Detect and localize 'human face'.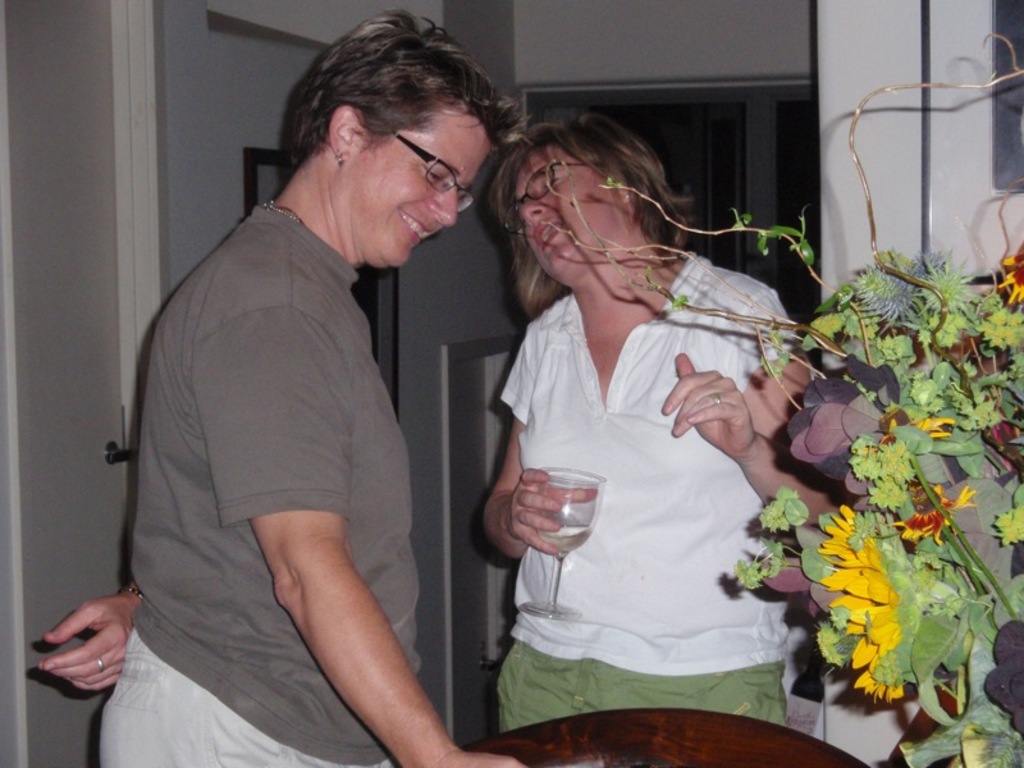
Localized at BBox(518, 146, 635, 285).
